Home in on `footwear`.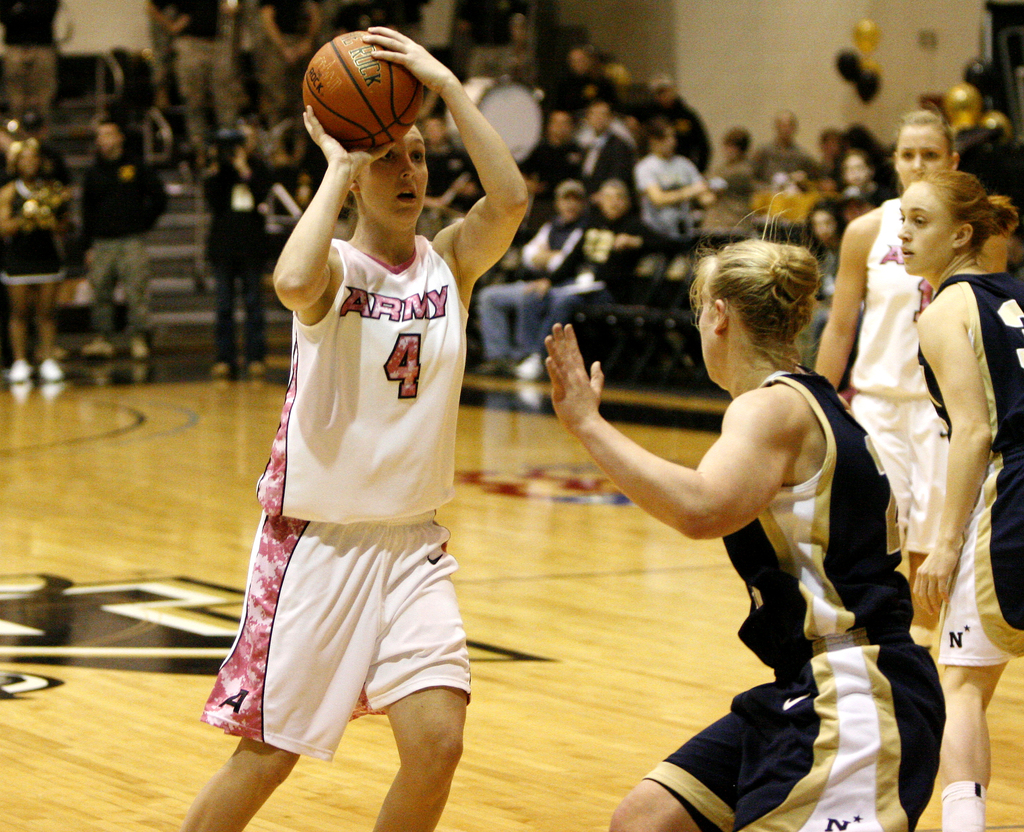
Homed in at bbox=(78, 336, 116, 357).
